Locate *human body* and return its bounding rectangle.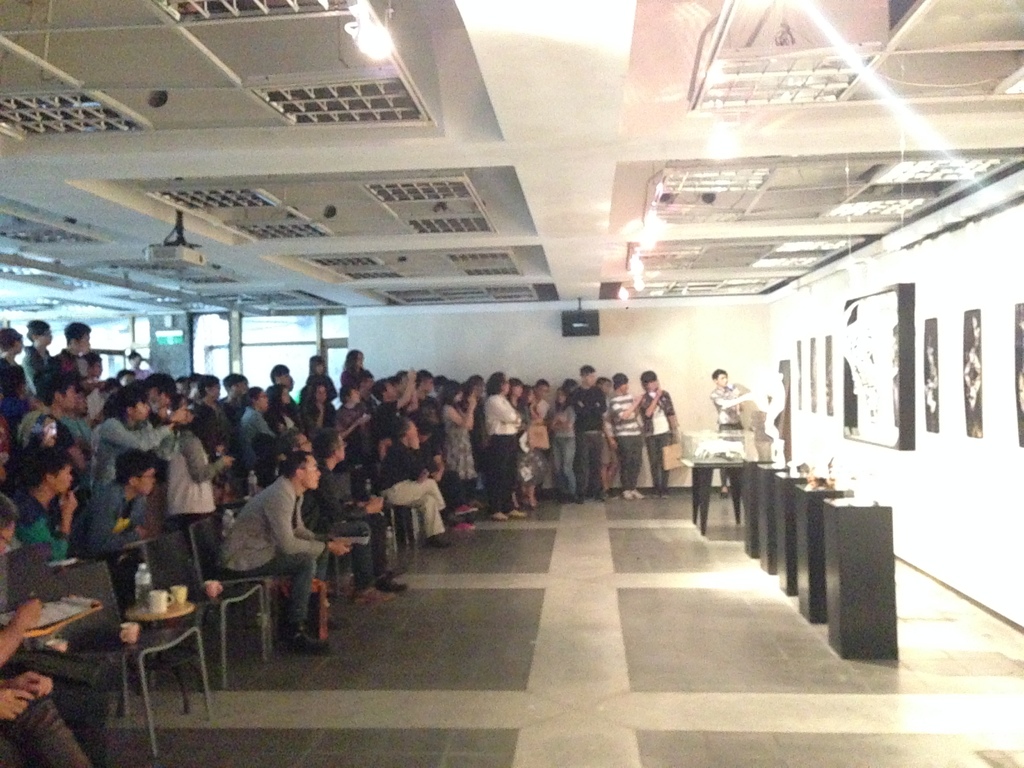
[x1=0, y1=495, x2=89, y2=767].
